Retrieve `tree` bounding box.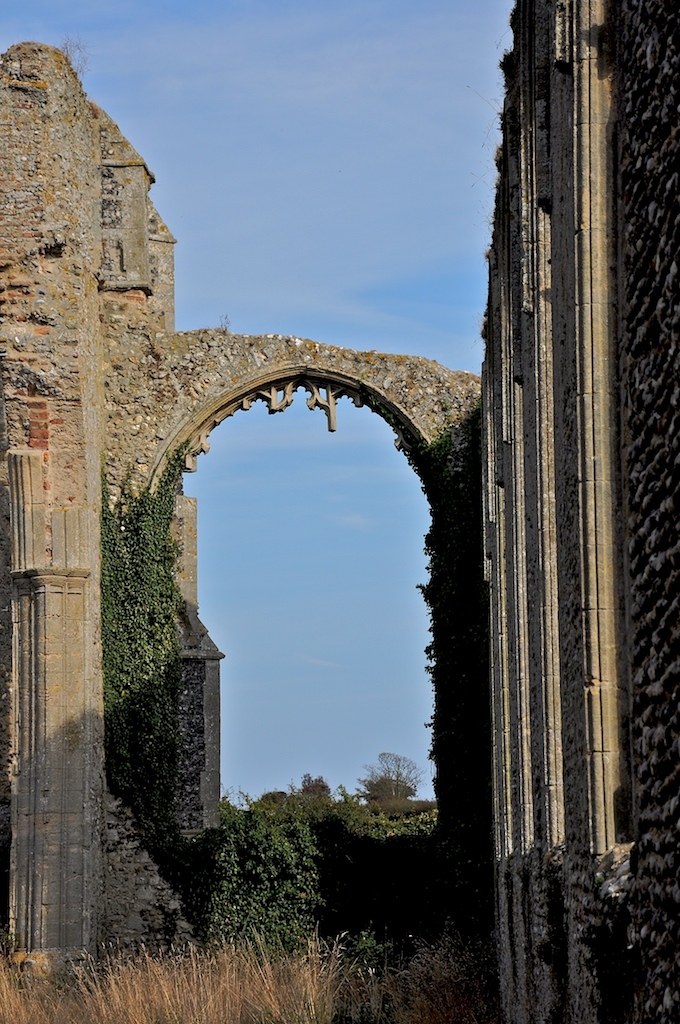
Bounding box: <region>351, 745, 428, 815</region>.
